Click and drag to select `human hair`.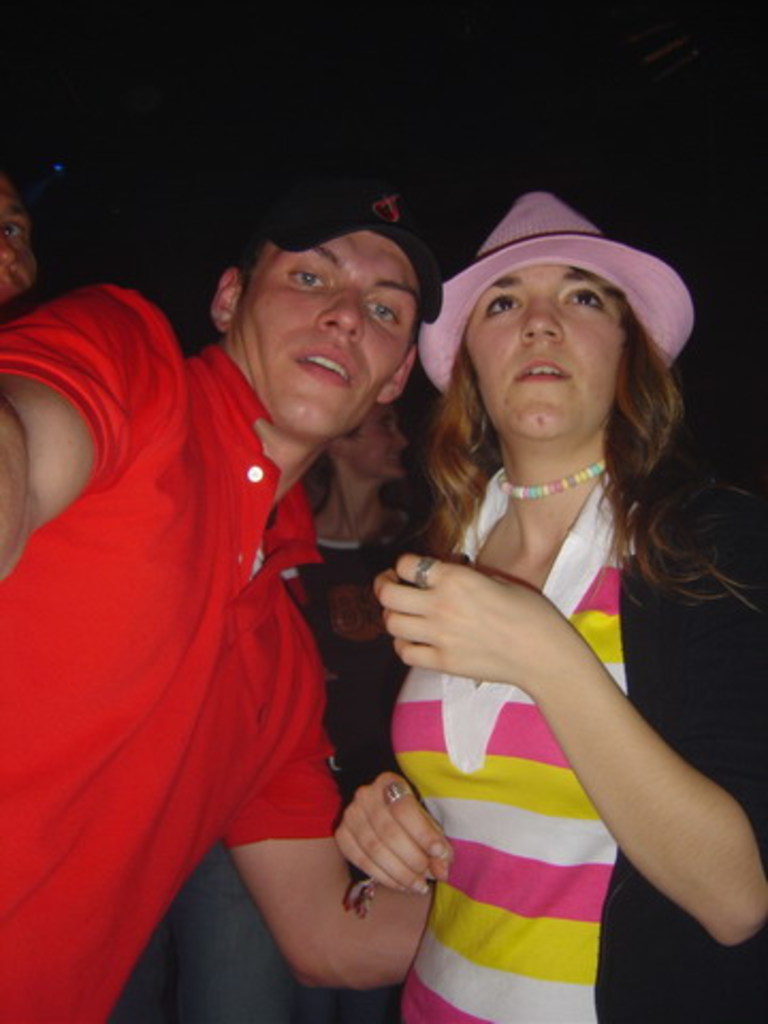
Selection: (x1=235, y1=241, x2=433, y2=375).
